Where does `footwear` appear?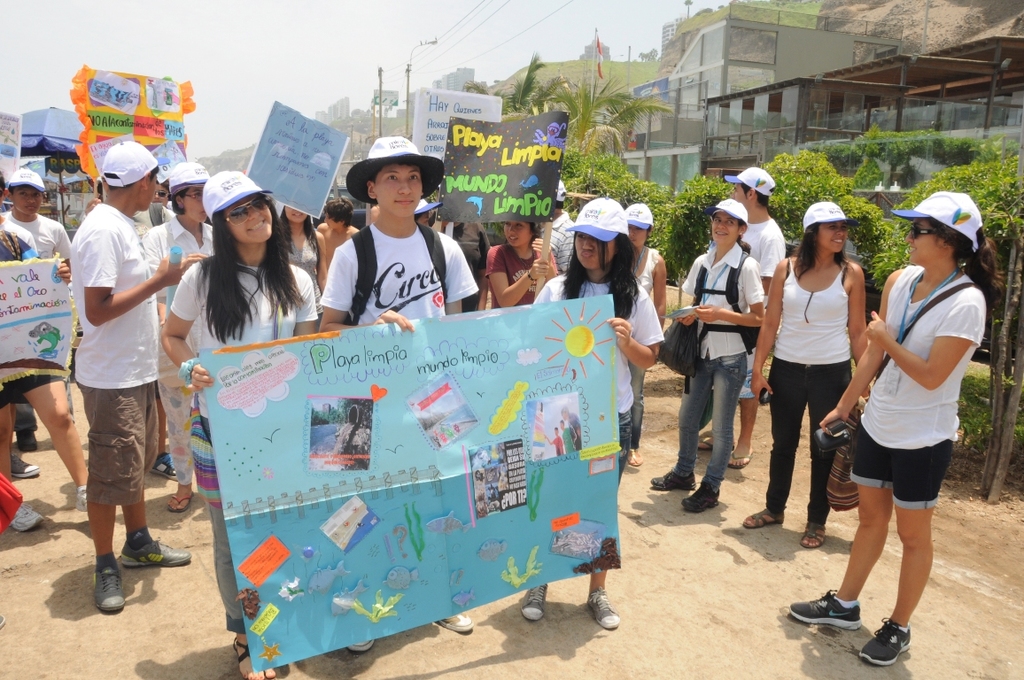
Appears at box(678, 479, 718, 513).
